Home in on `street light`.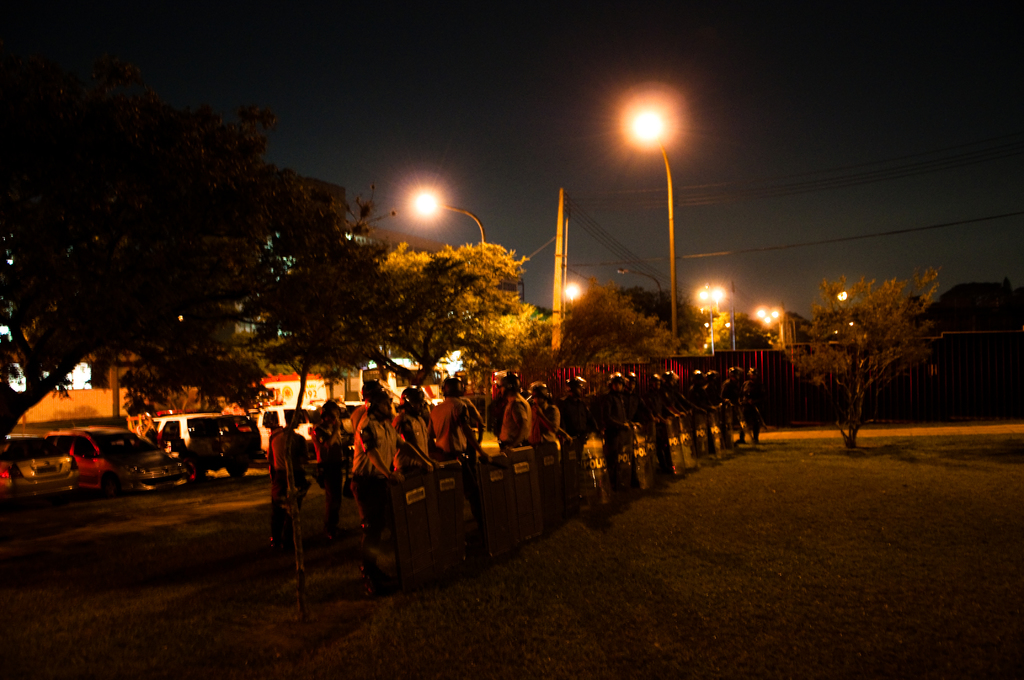
Homed in at [404, 191, 493, 262].
